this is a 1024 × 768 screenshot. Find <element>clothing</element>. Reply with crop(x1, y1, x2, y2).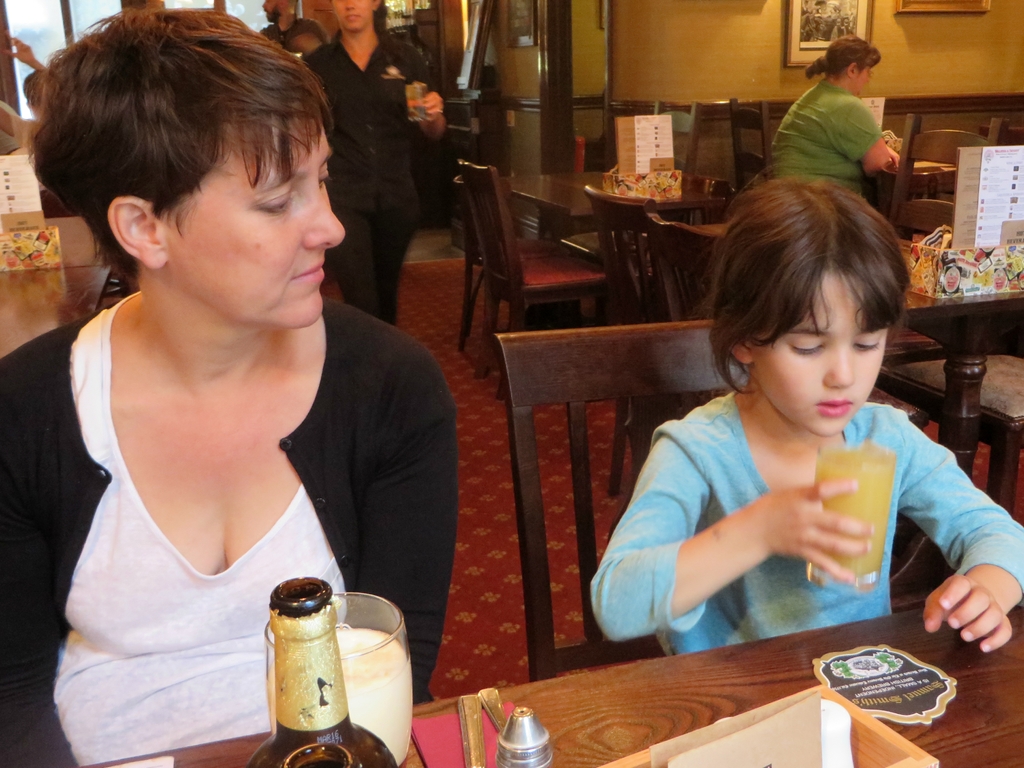
crop(767, 69, 880, 202).
